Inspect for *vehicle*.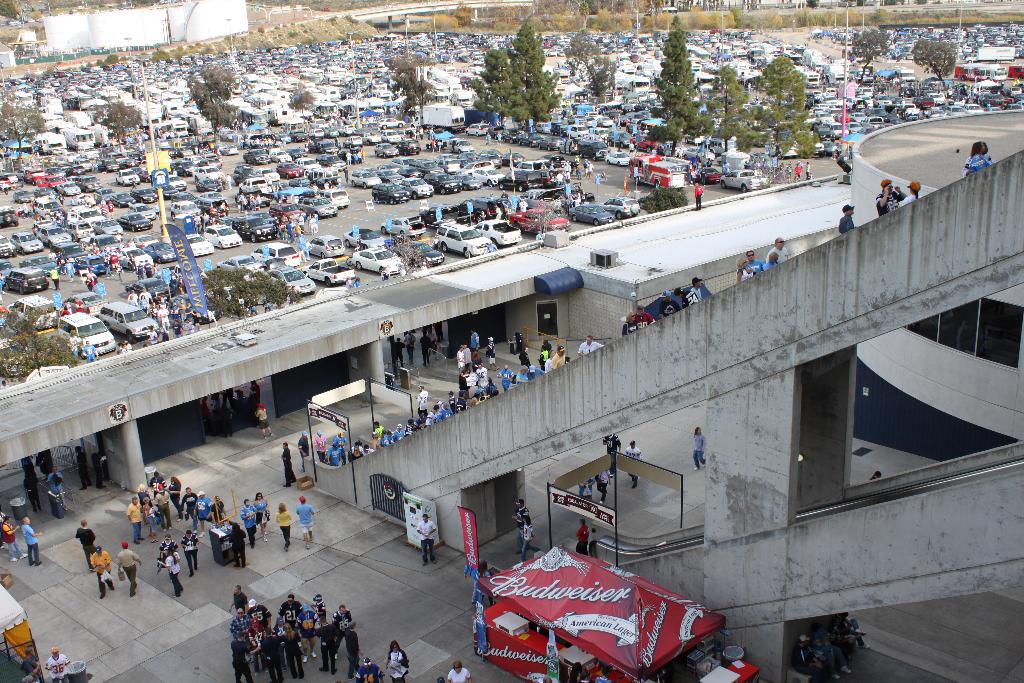
Inspection: rect(60, 309, 118, 357).
